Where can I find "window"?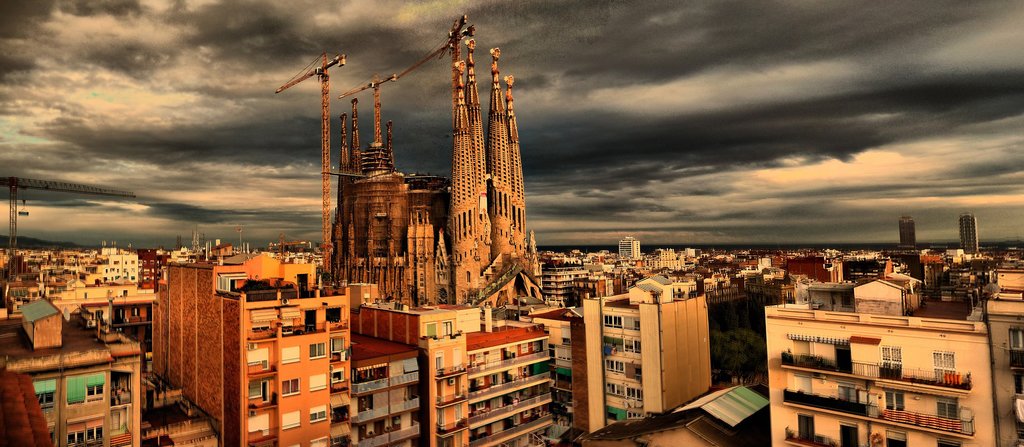
You can find it at locate(427, 324, 435, 336).
